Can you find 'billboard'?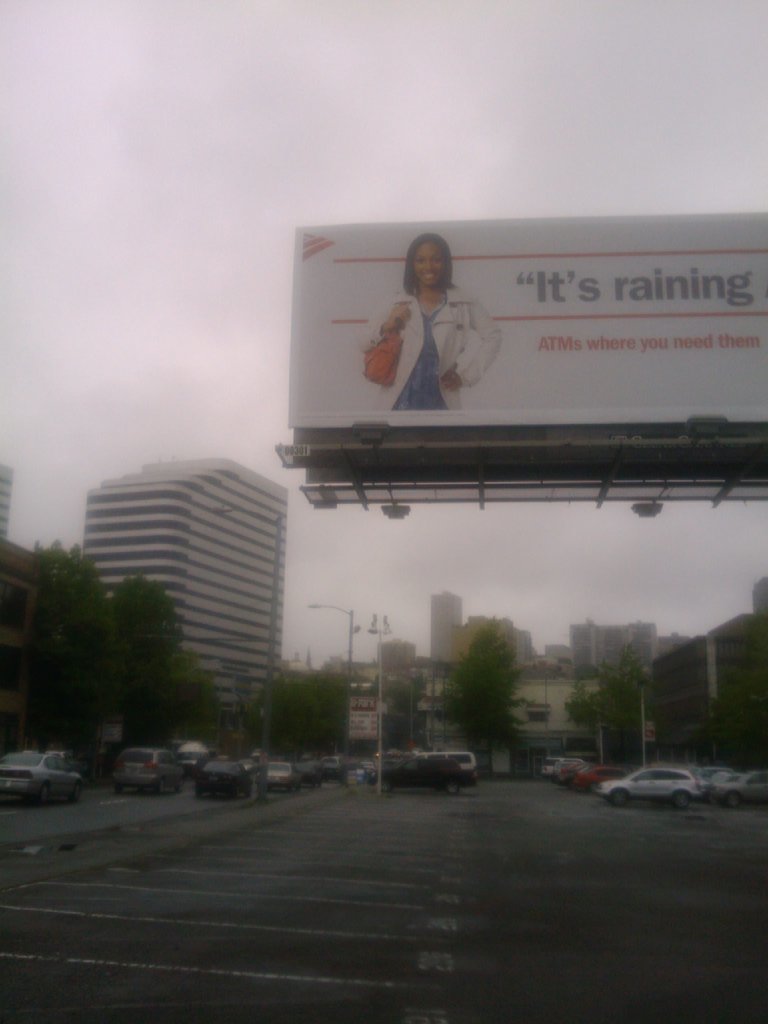
Yes, bounding box: select_region(340, 689, 379, 735).
